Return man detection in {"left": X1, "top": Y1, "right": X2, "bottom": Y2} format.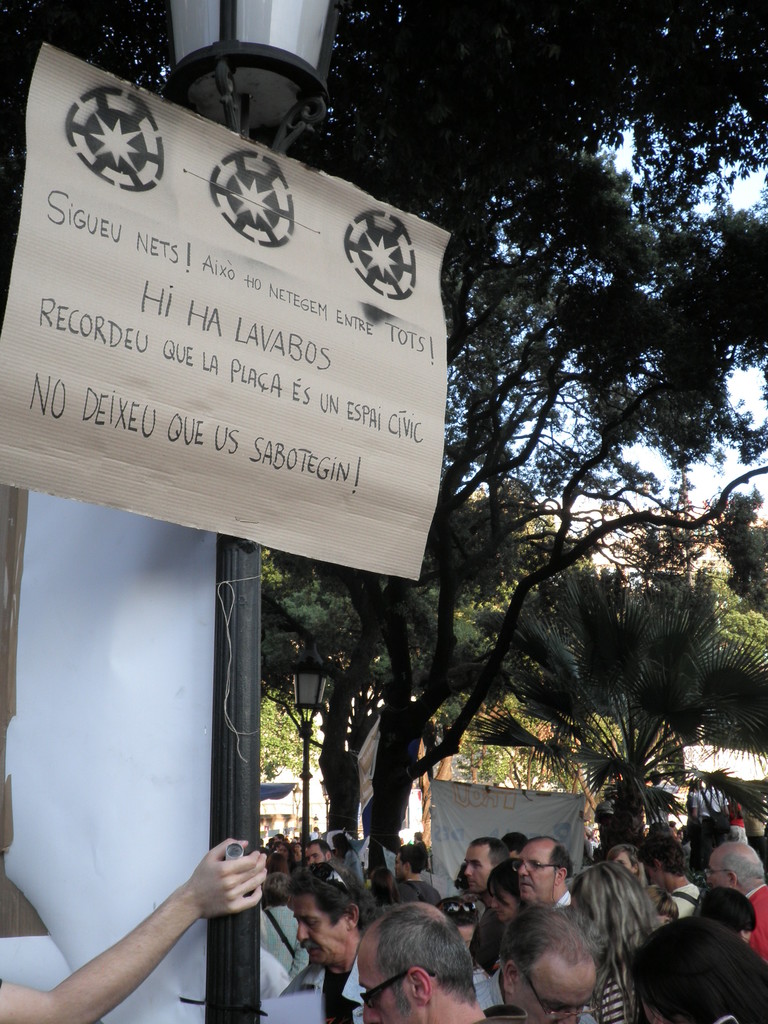
{"left": 383, "top": 838, "right": 445, "bottom": 910}.
